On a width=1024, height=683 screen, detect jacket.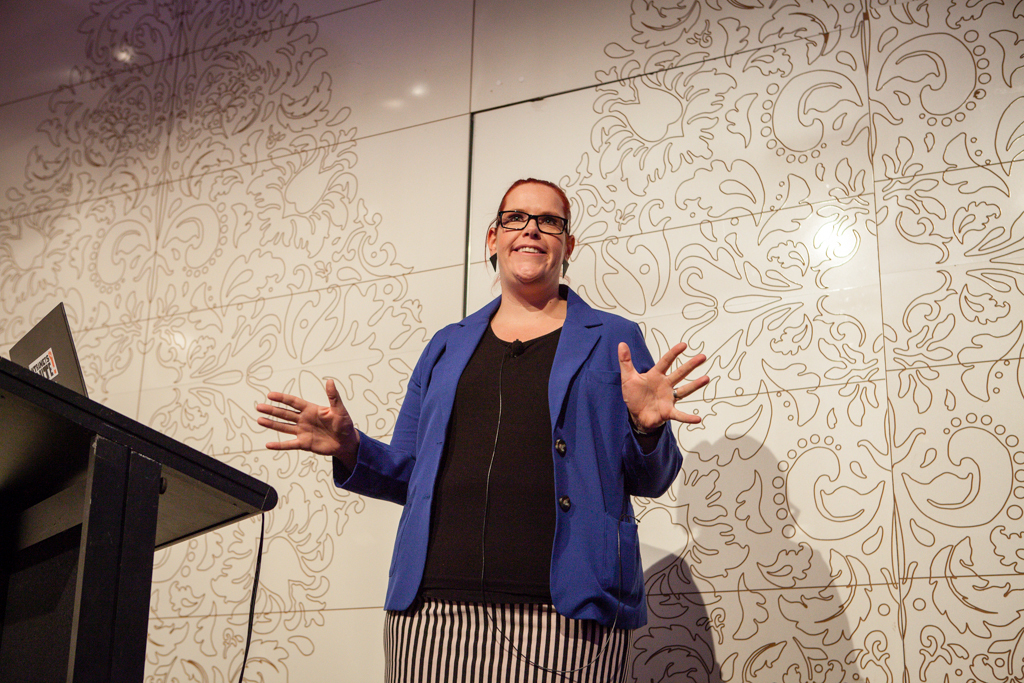
344/246/693/638.
